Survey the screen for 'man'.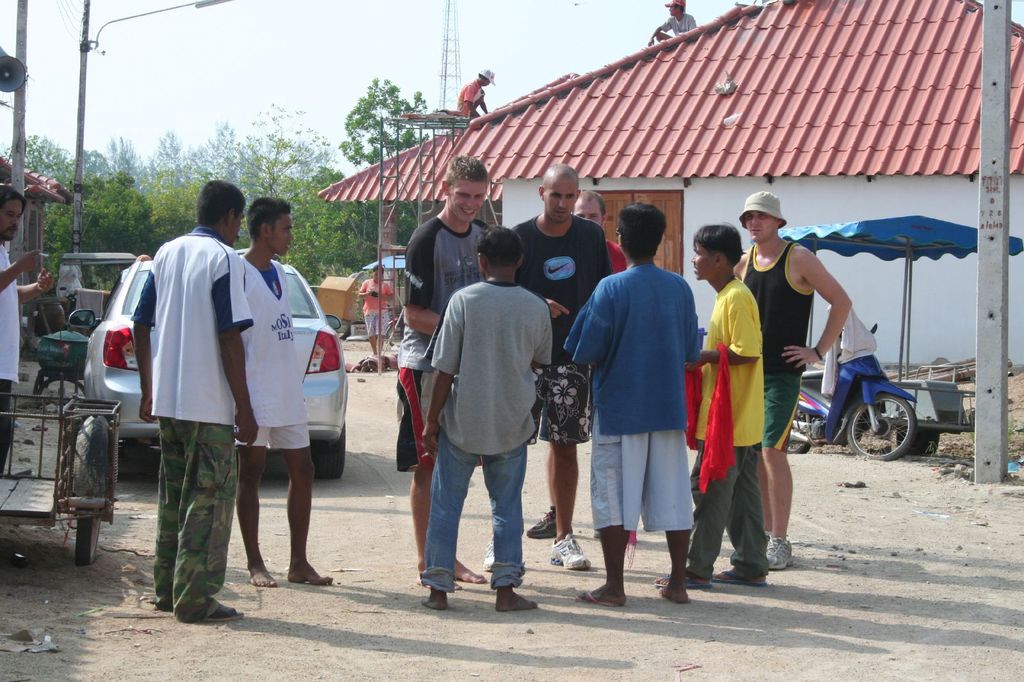
Survey found: 236, 199, 334, 586.
